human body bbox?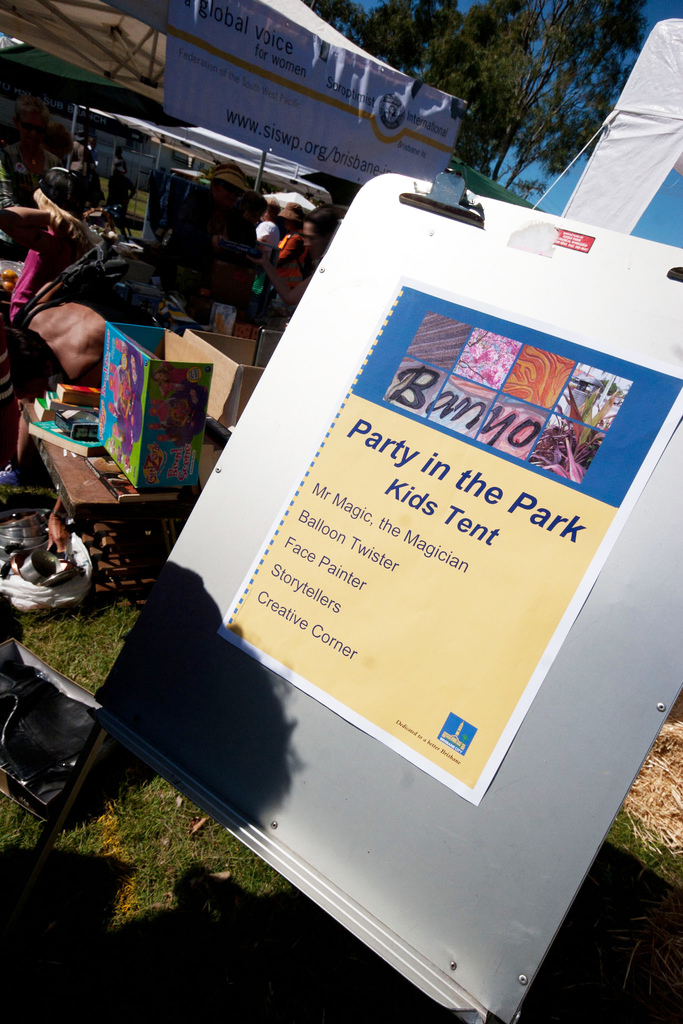
277 195 338 314
